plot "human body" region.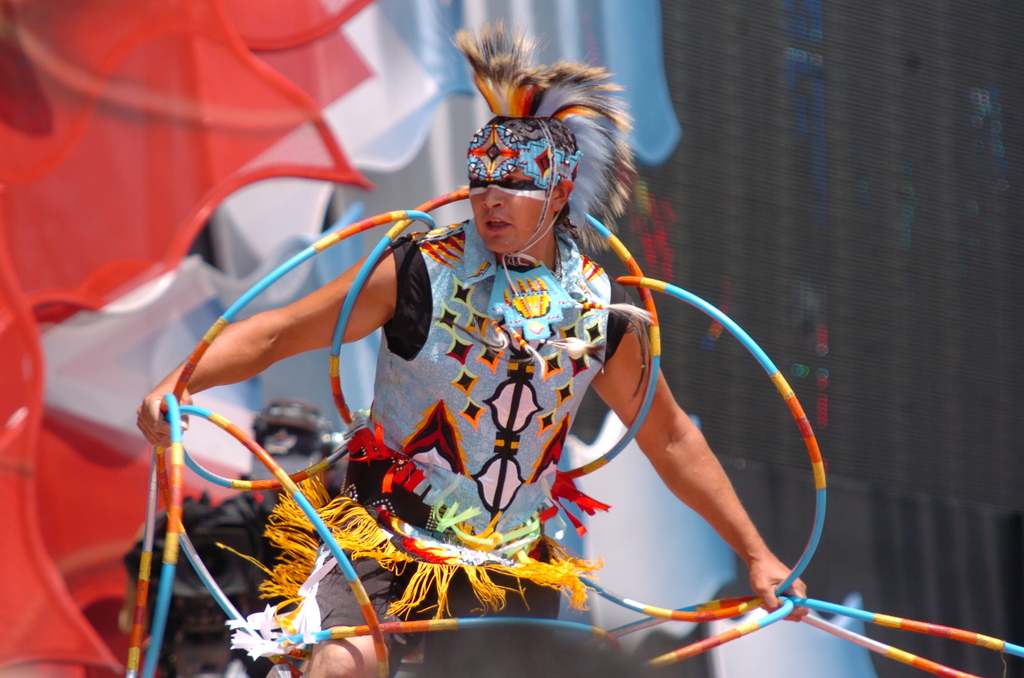
Plotted at <box>134,13,813,677</box>.
